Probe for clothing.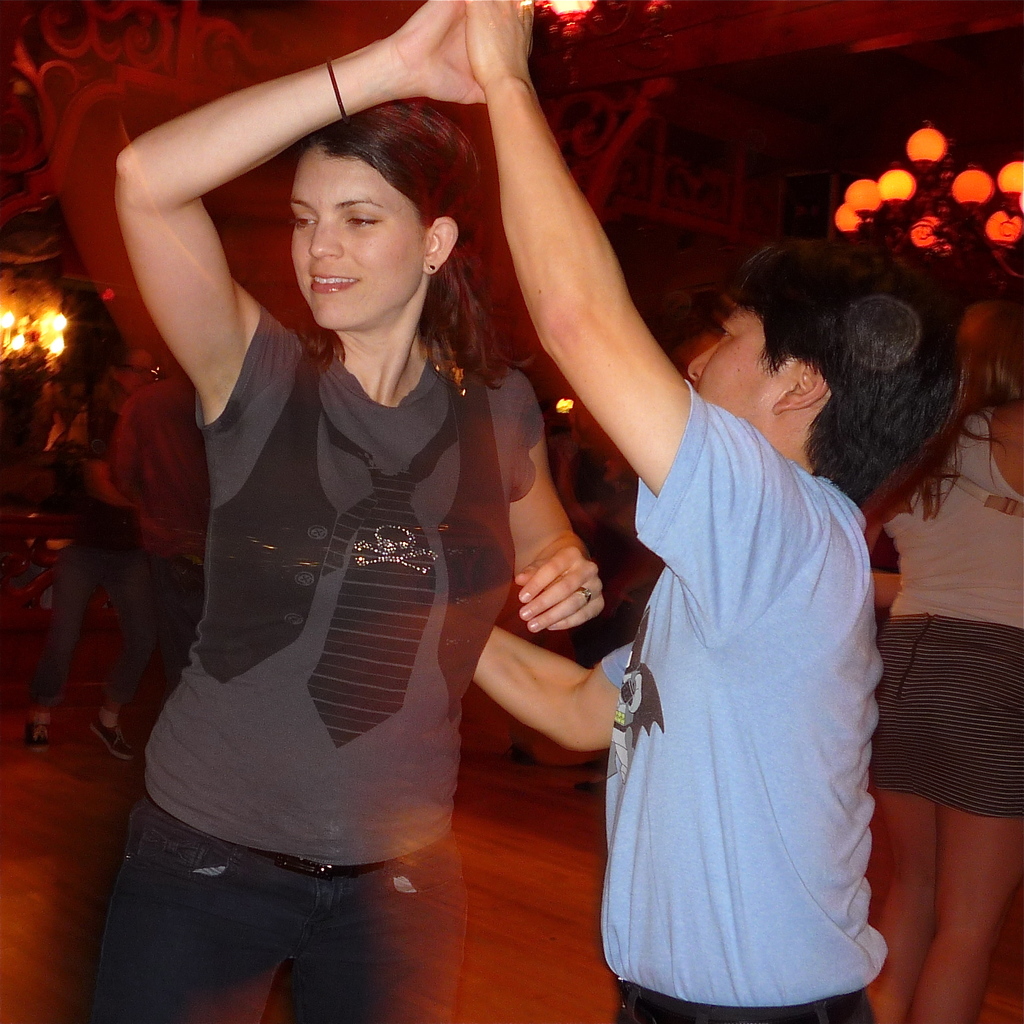
Probe result: [66,307,540,1023].
